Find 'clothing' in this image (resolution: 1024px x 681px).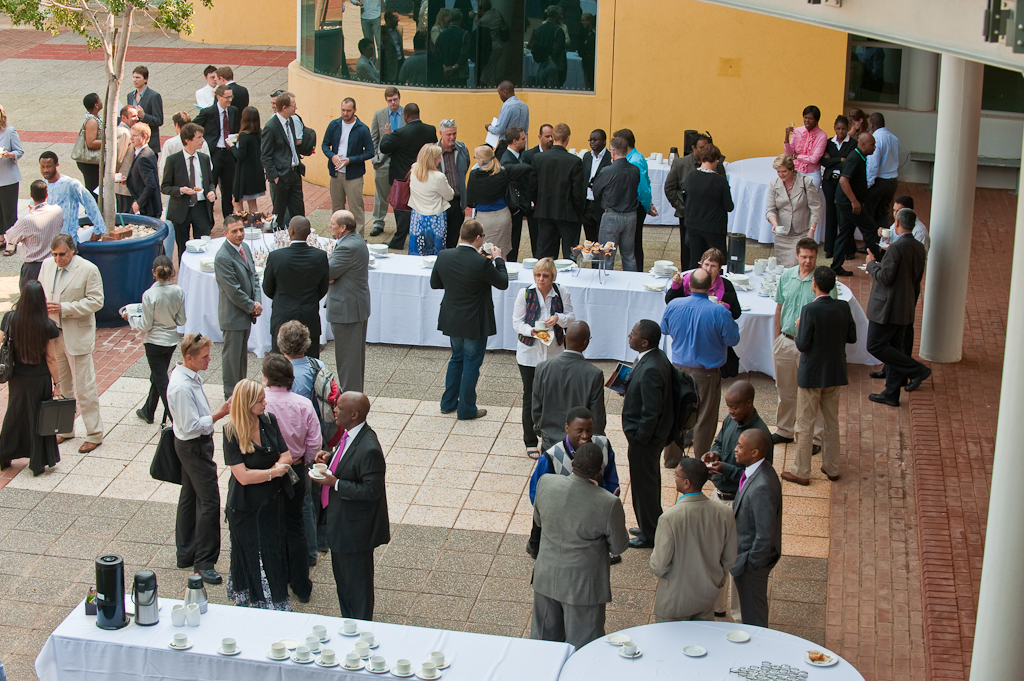
box=[485, 13, 509, 83].
